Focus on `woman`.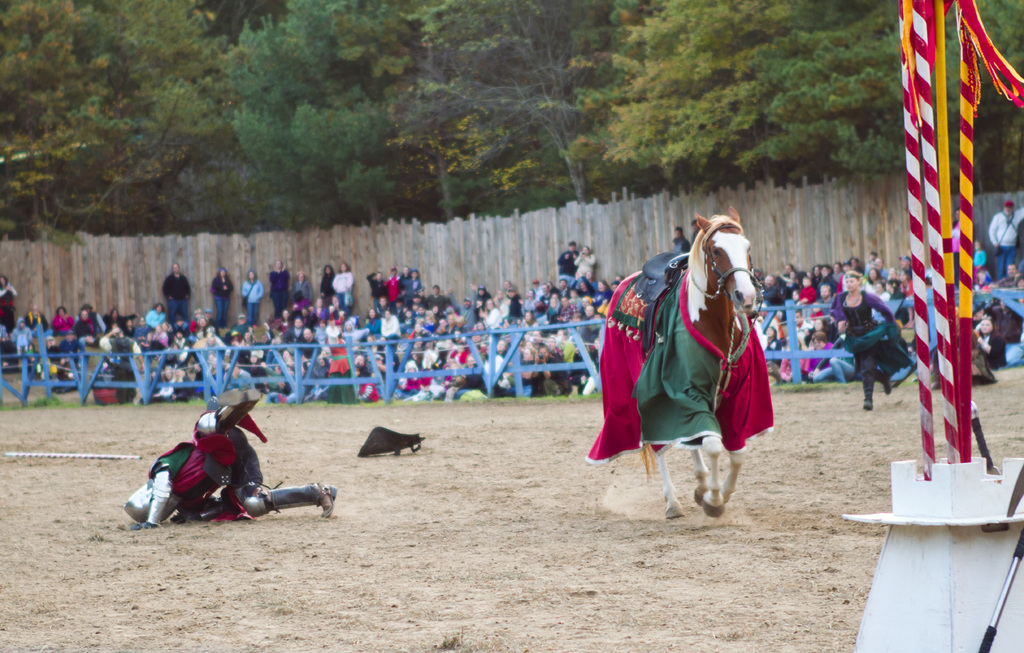
Focused at pyautogui.locateOnScreen(0, 276, 16, 331).
